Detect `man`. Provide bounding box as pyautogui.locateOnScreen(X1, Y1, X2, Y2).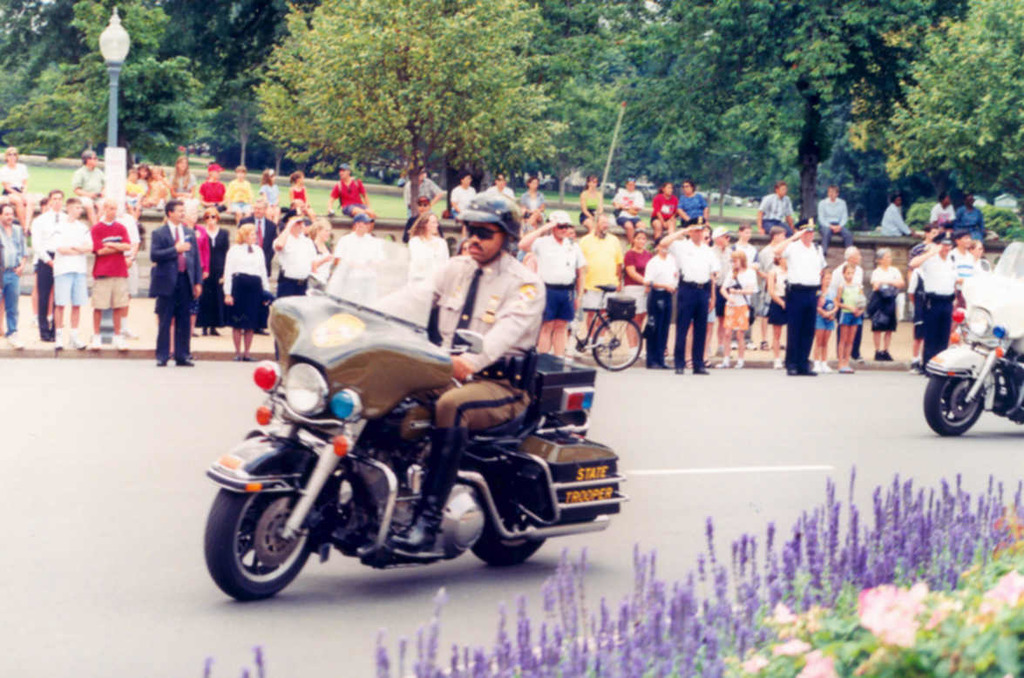
pyautogui.locateOnScreen(512, 207, 587, 360).
